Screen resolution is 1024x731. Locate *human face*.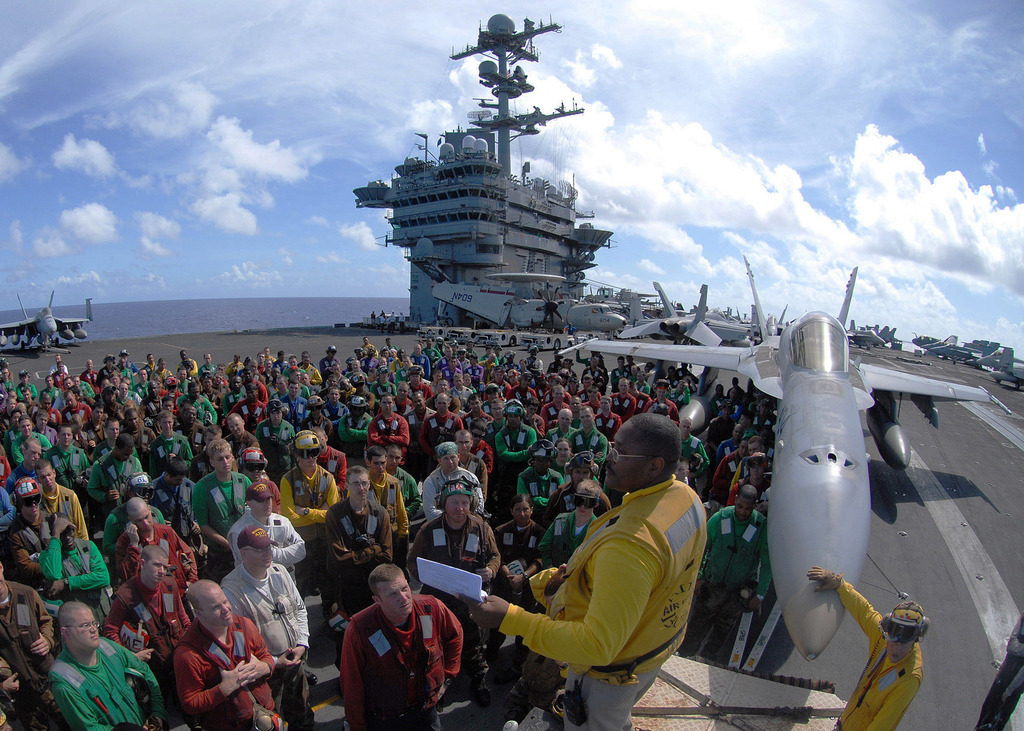
<bbox>66, 393, 75, 408</bbox>.
